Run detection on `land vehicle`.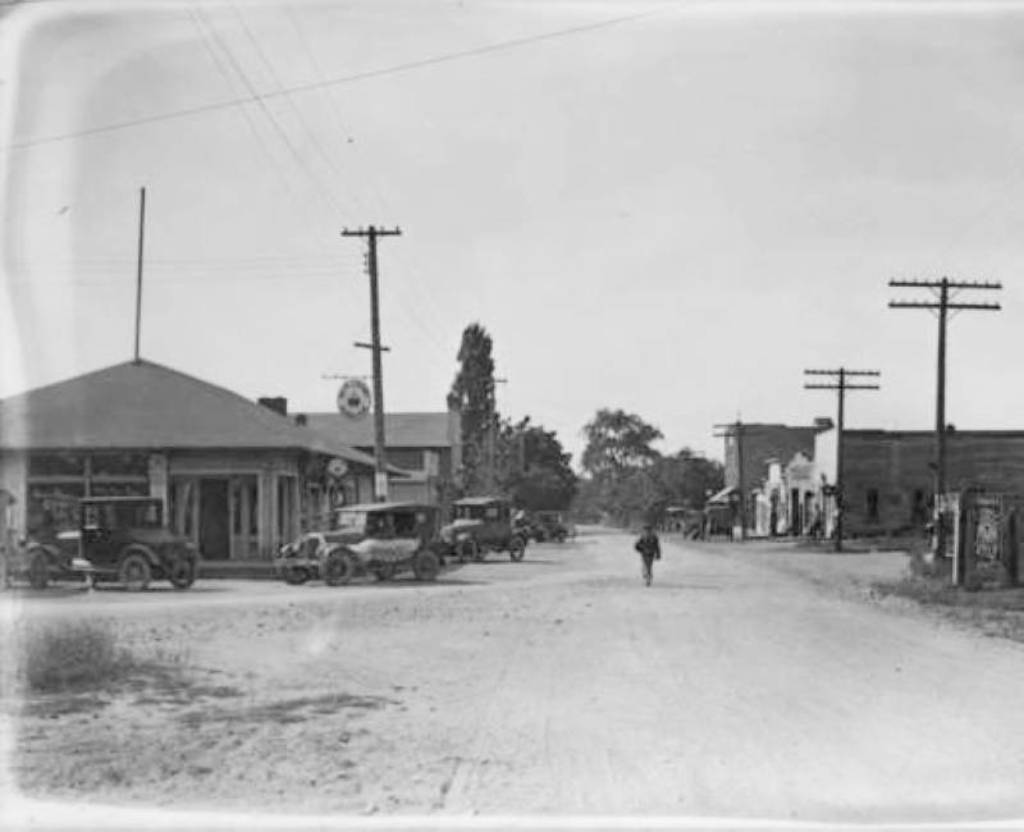
Result: (512, 506, 571, 547).
